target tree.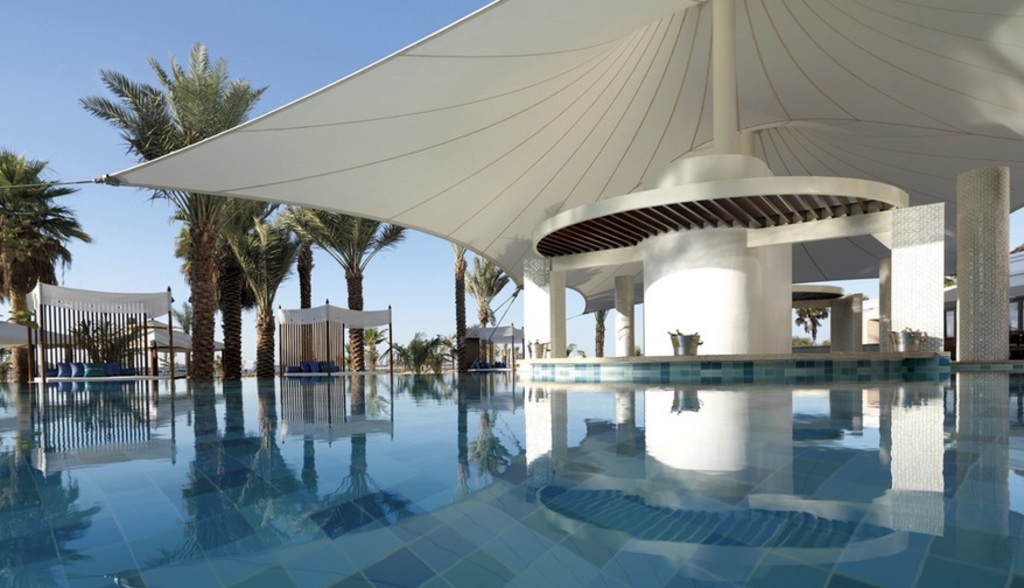
Target region: [793, 304, 836, 350].
